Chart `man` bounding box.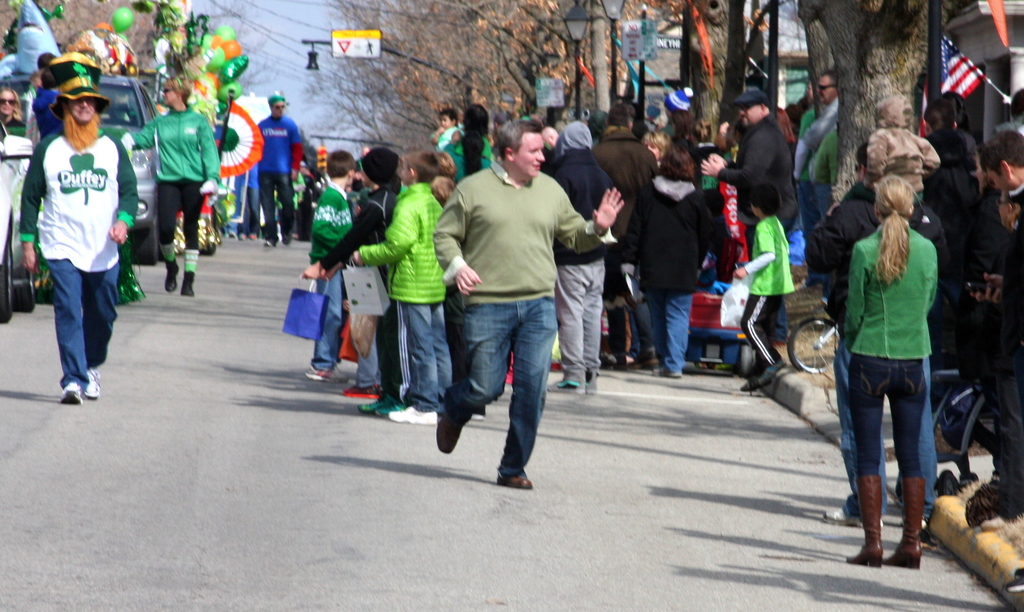
Charted: bbox=(585, 102, 670, 368).
